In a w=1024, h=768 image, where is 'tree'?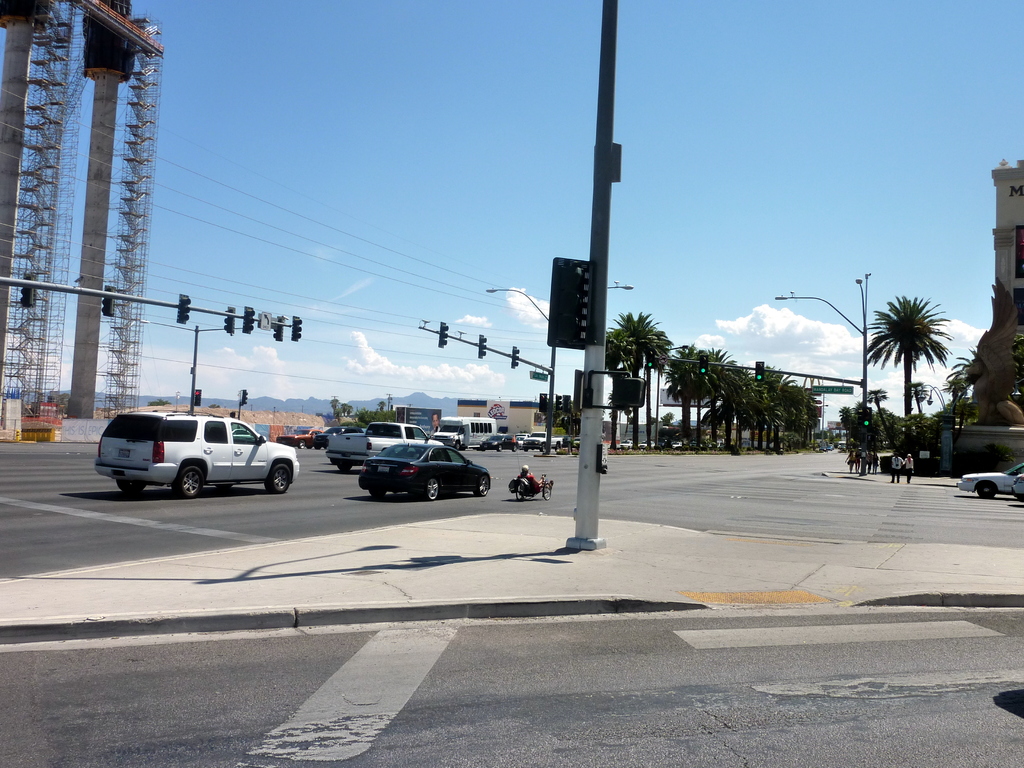
crop(674, 336, 824, 459).
